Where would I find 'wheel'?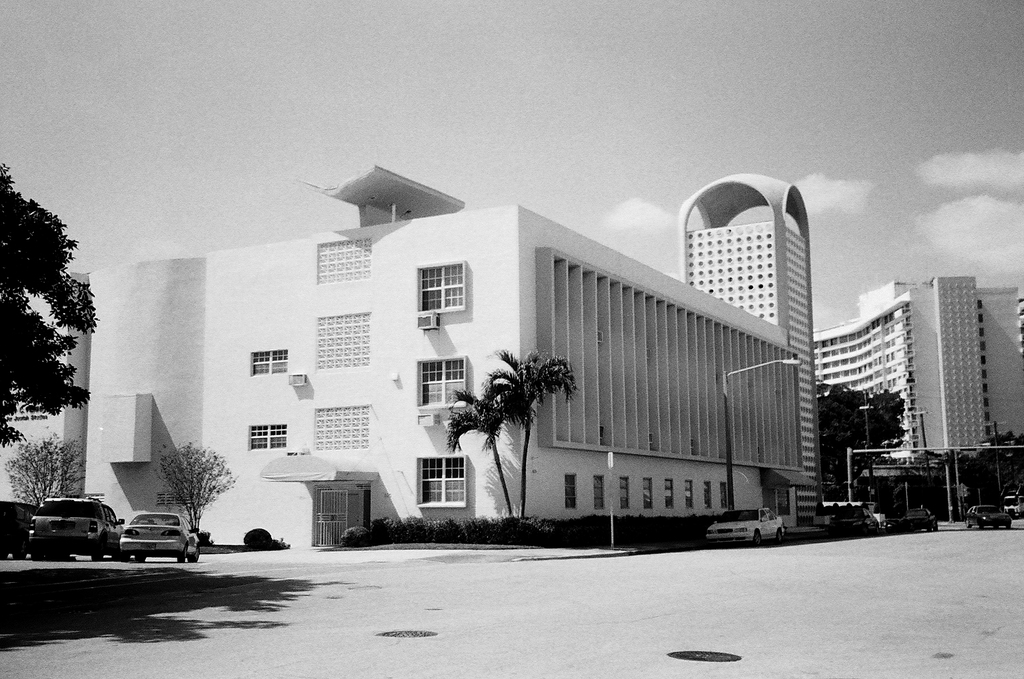
At (113,552,122,560).
